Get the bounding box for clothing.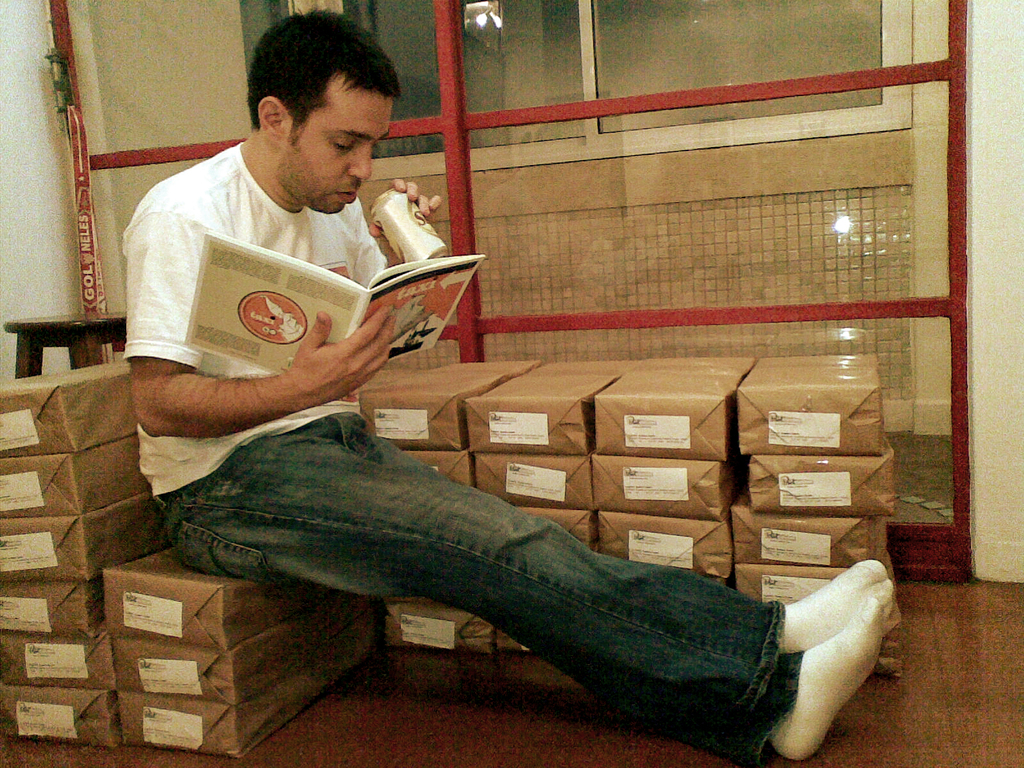
BBox(120, 131, 797, 767).
